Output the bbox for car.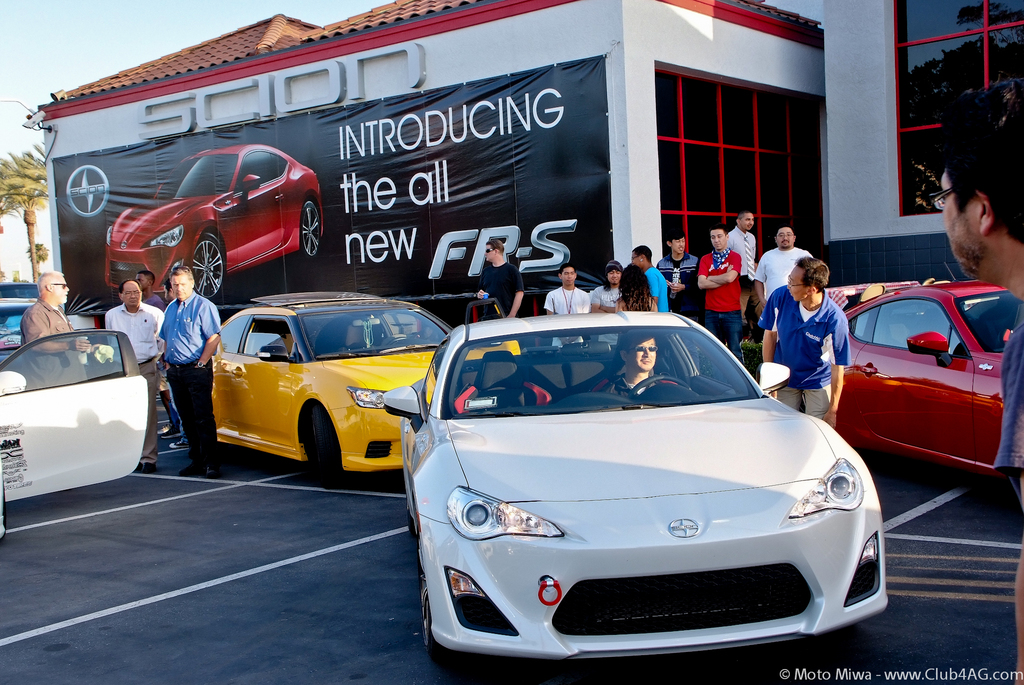
0 330 150 508.
